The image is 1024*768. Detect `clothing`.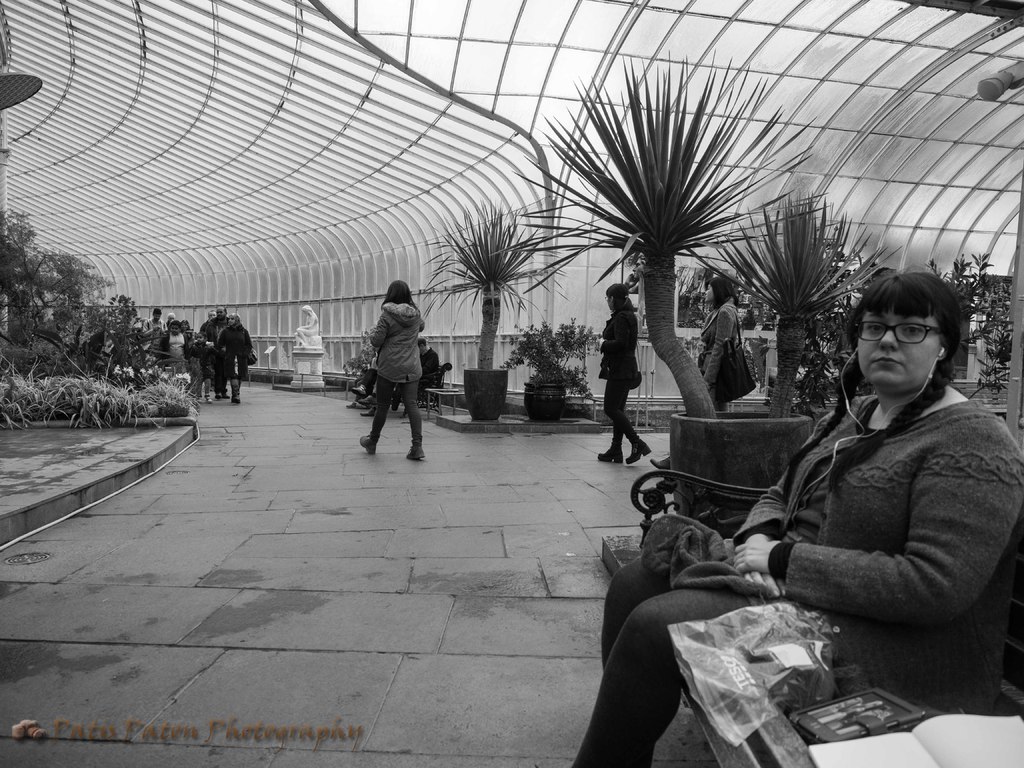
Detection: region(627, 326, 1020, 749).
